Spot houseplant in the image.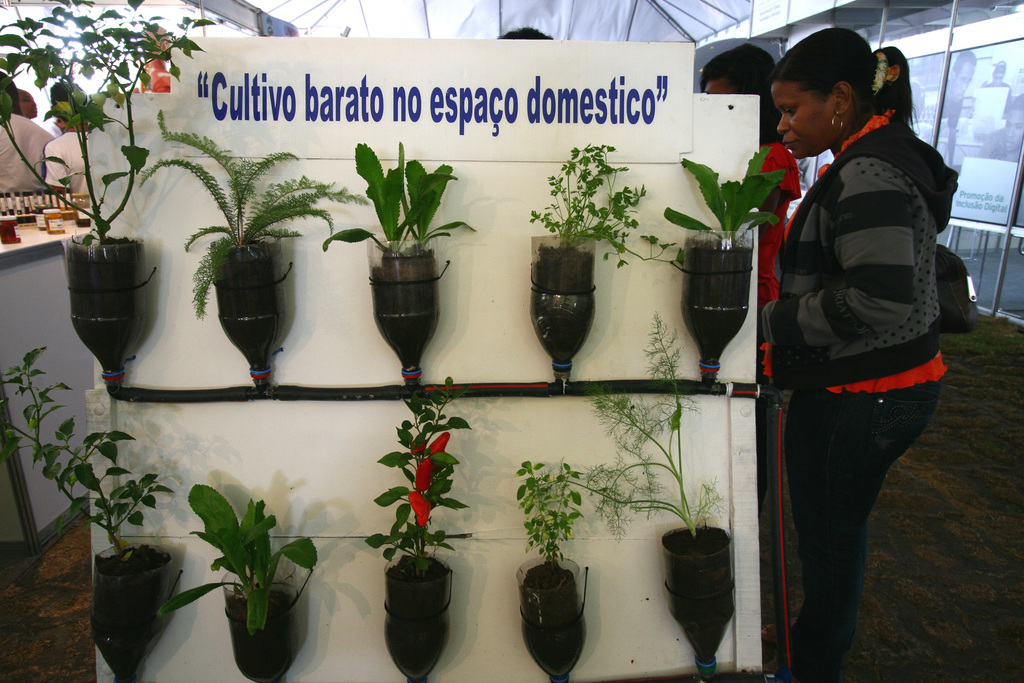
houseplant found at bbox(499, 465, 595, 682).
